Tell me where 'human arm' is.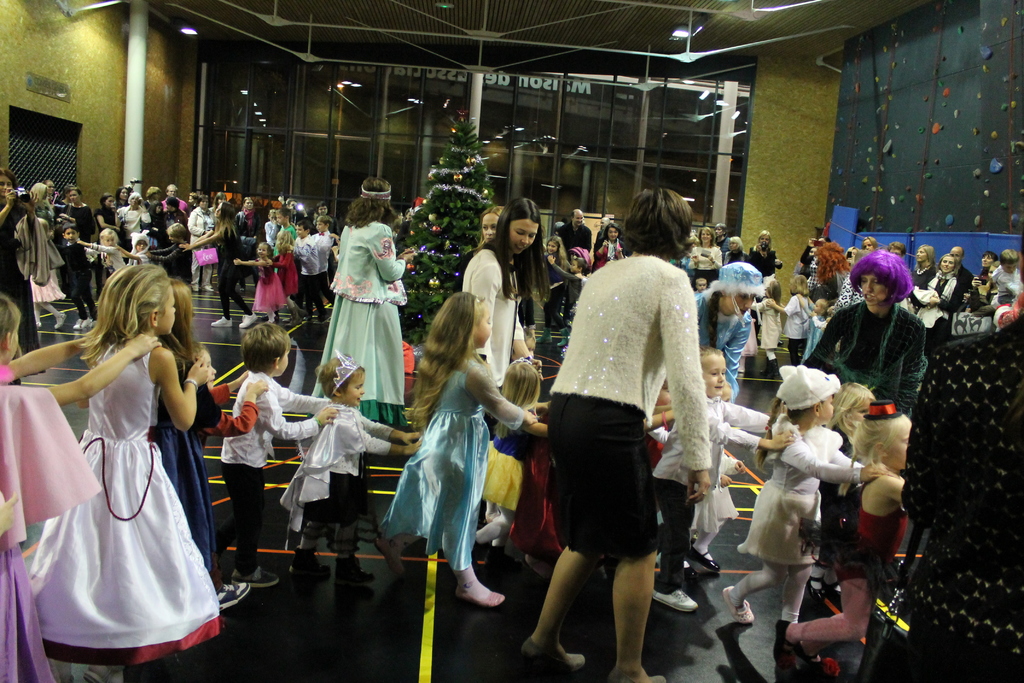
'human arm' is at region(748, 242, 761, 258).
